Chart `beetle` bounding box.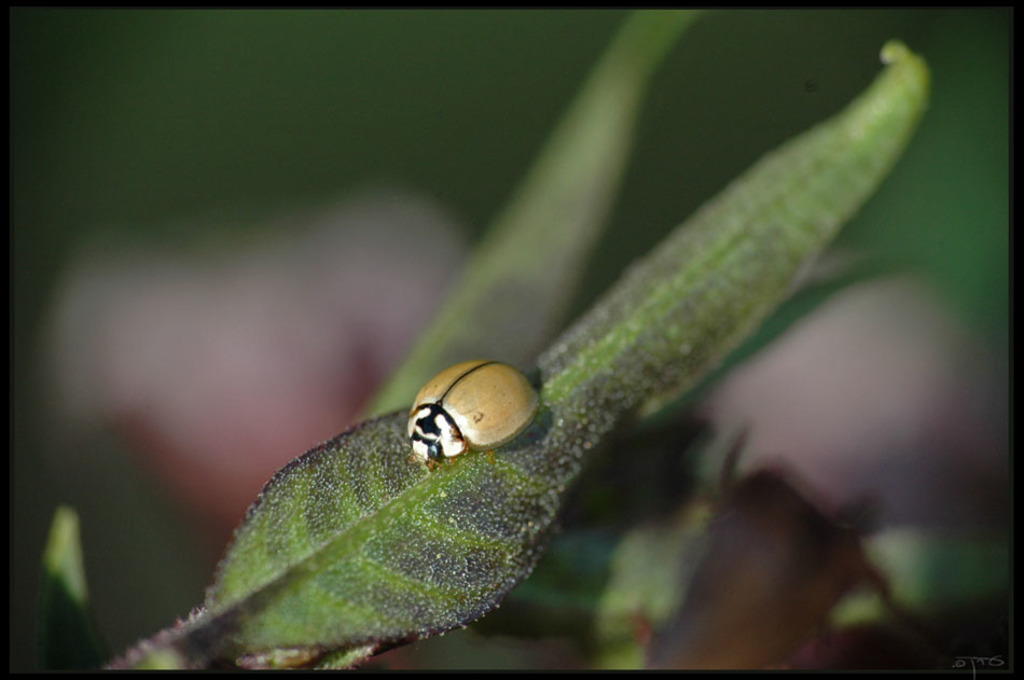
Charted: <region>405, 361, 541, 487</region>.
